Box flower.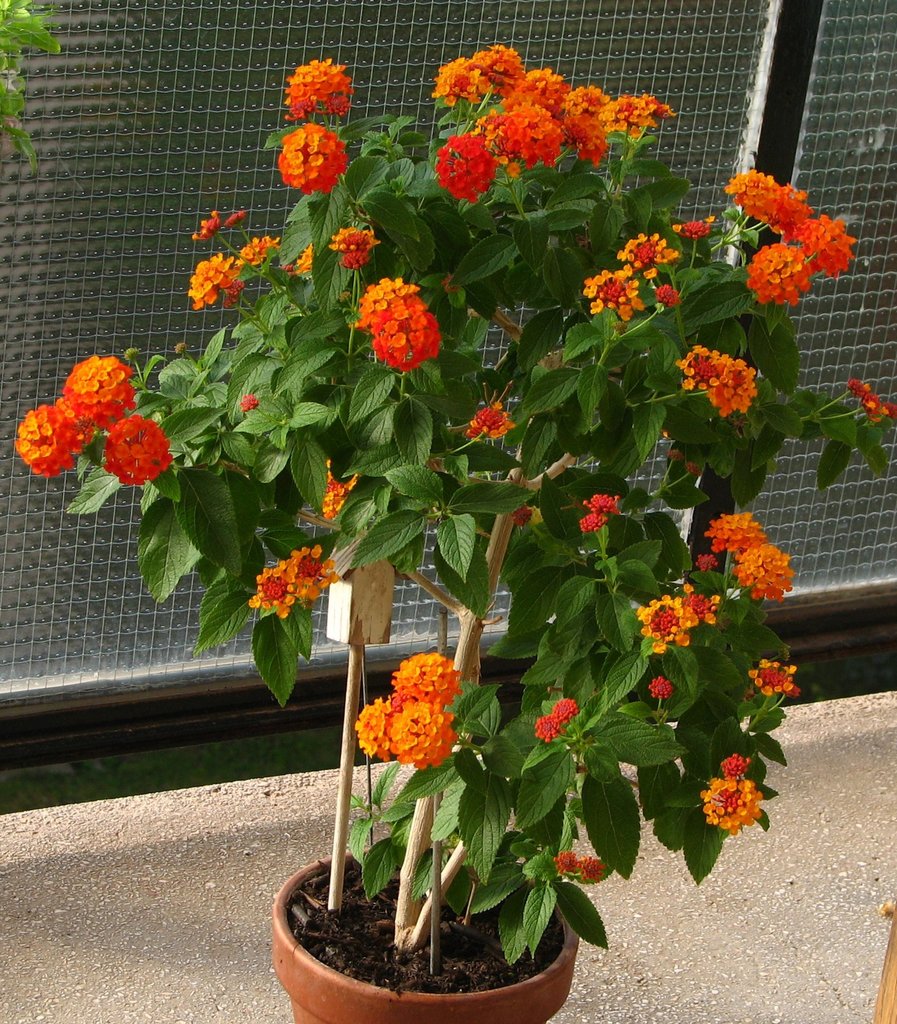
[left=359, top=278, right=444, bottom=378].
